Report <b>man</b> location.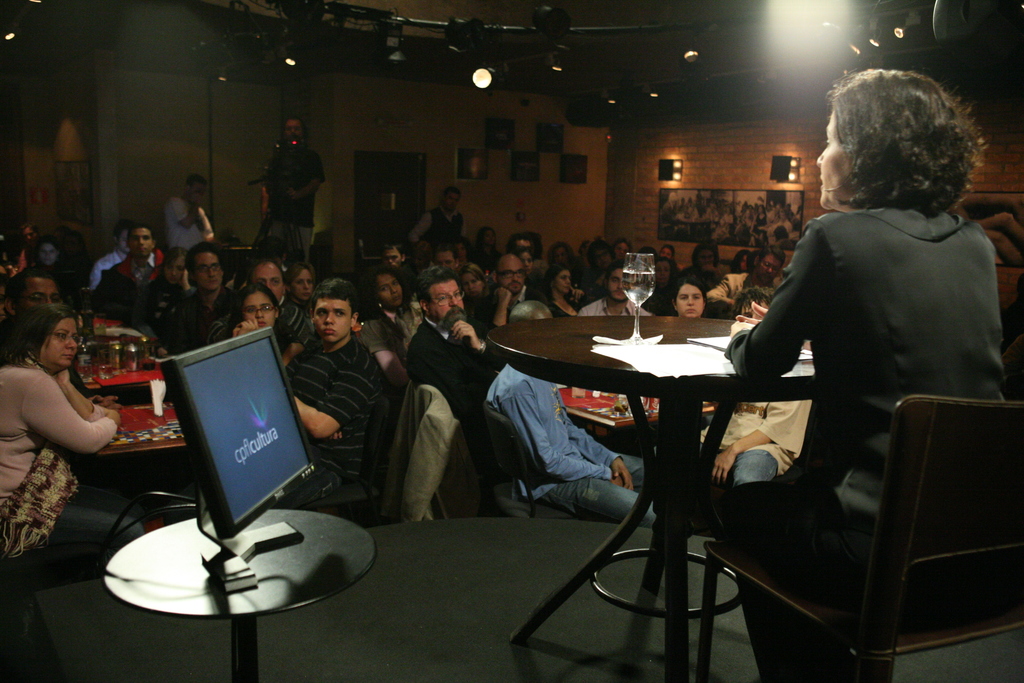
Report: crop(282, 277, 388, 508).
